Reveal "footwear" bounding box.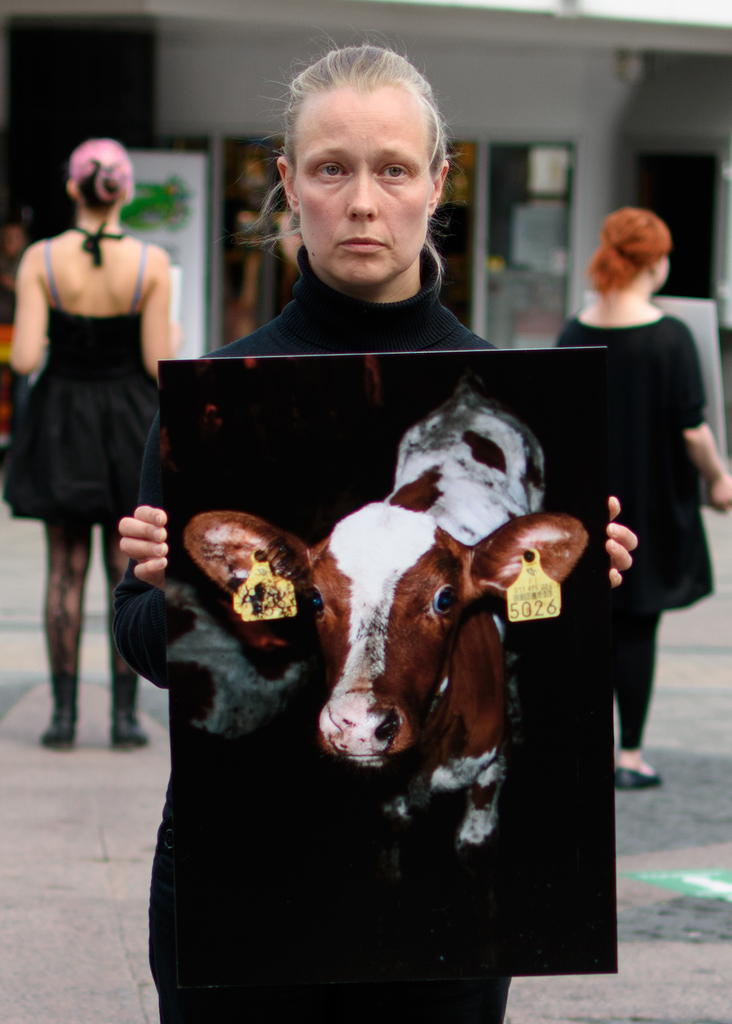
Revealed: box=[107, 683, 151, 753].
